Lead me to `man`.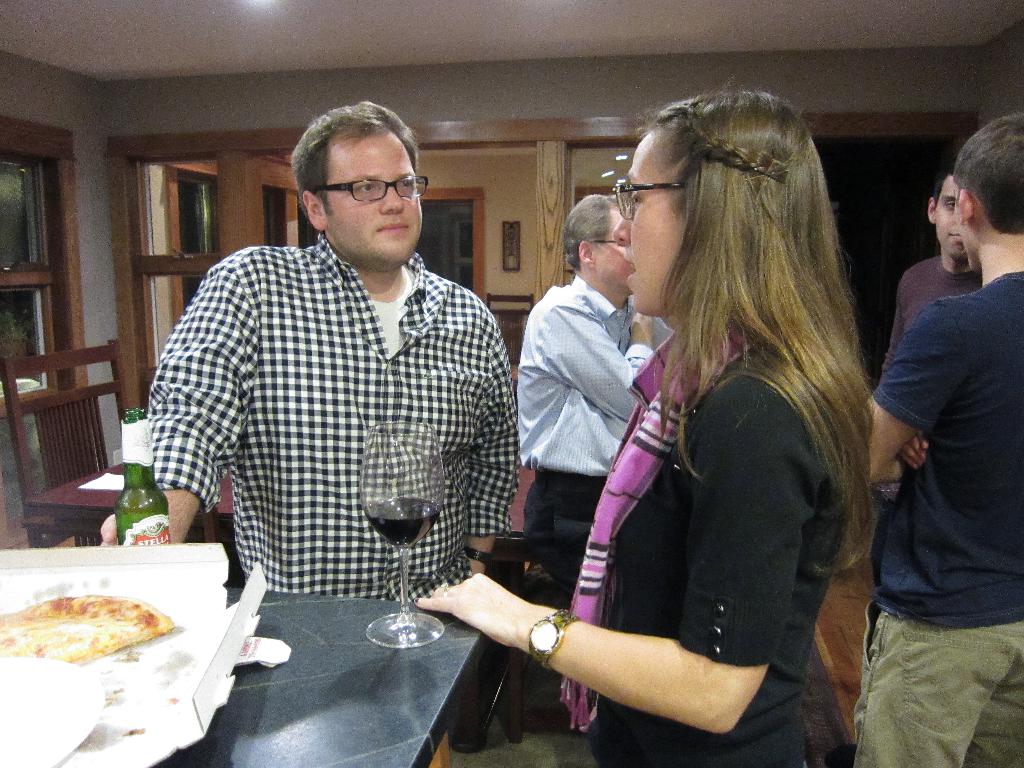
Lead to <region>845, 109, 1023, 767</region>.
